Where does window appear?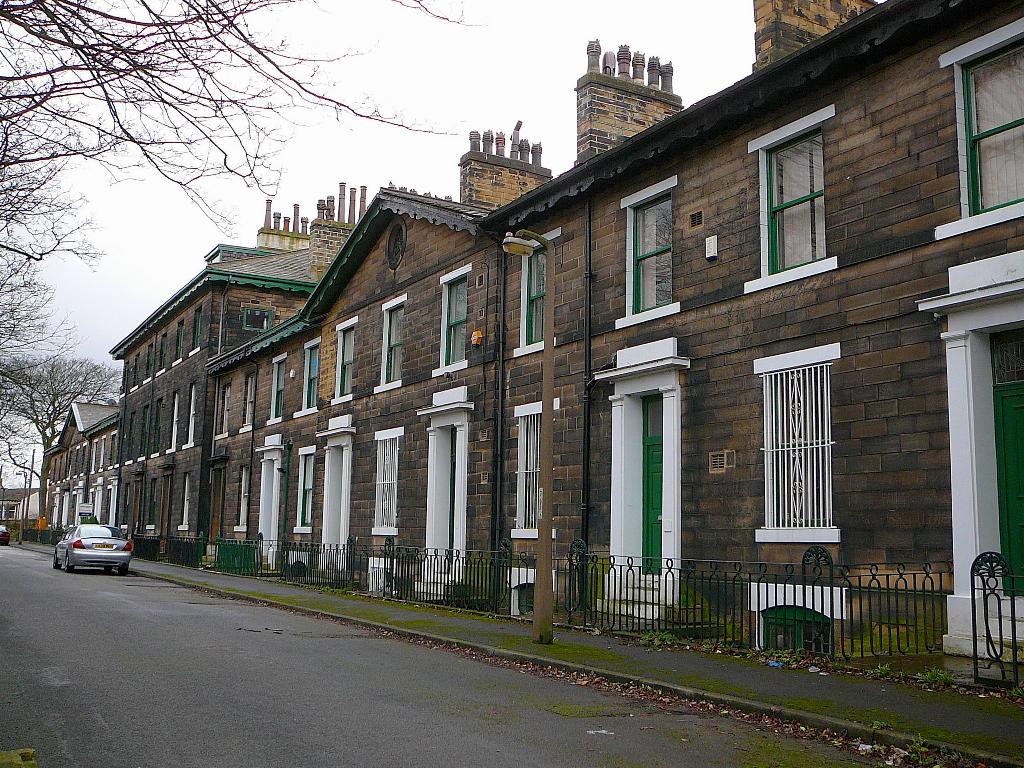
Appears at left=125, top=364, right=128, bottom=394.
